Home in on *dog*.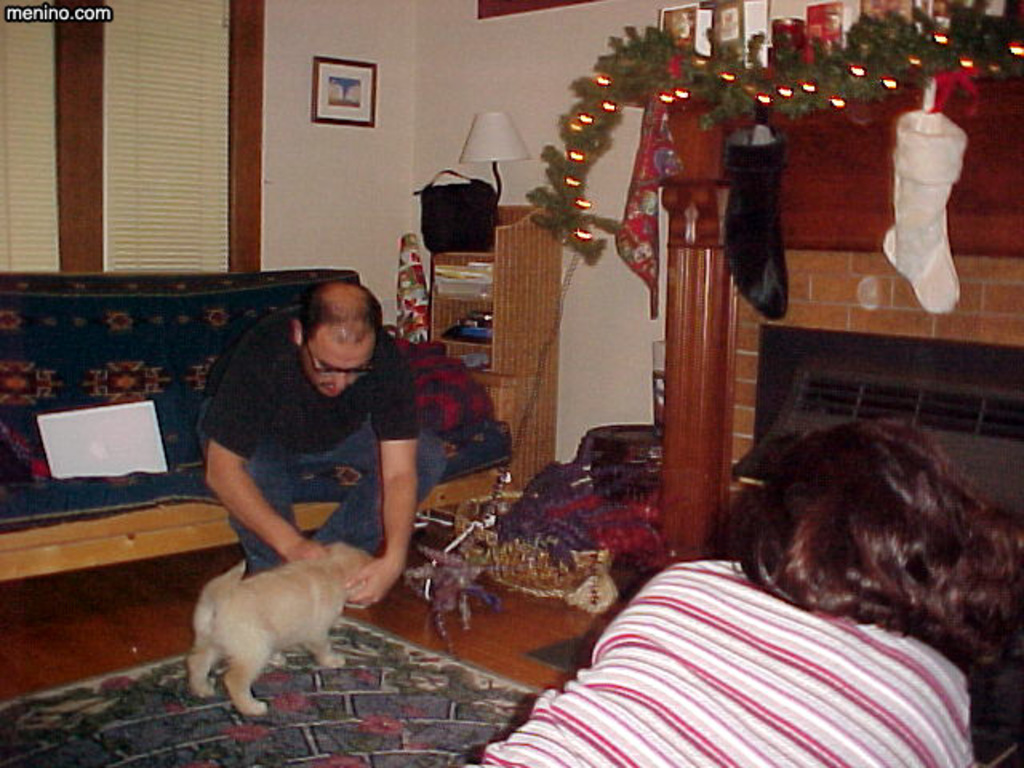
Homed in at <box>182,542,379,720</box>.
